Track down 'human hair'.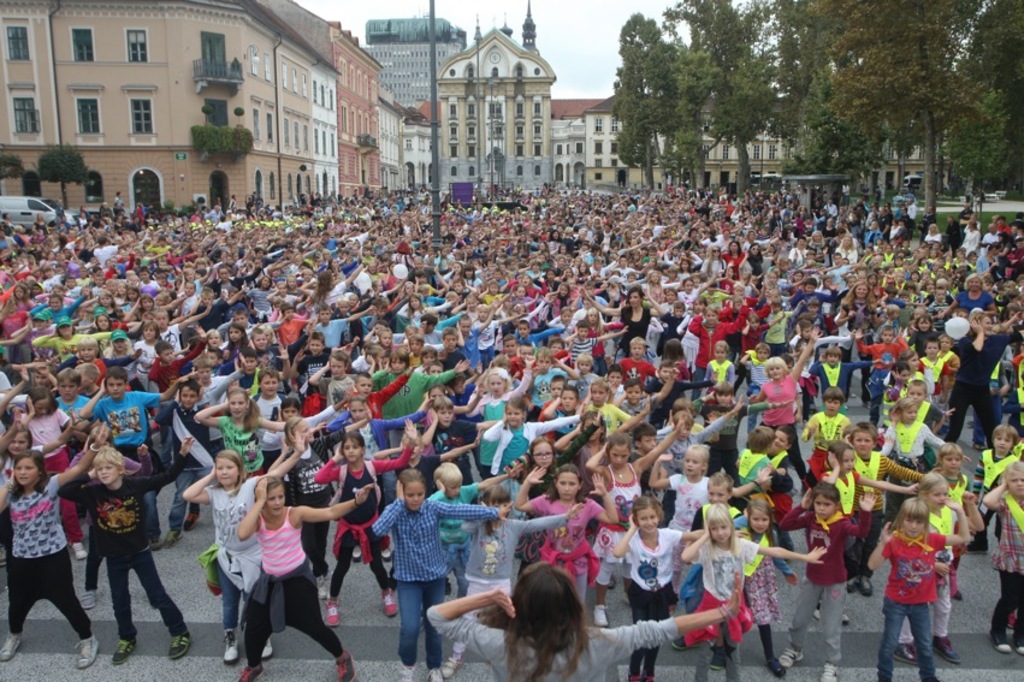
Tracked to left=76, top=337, right=99, bottom=357.
